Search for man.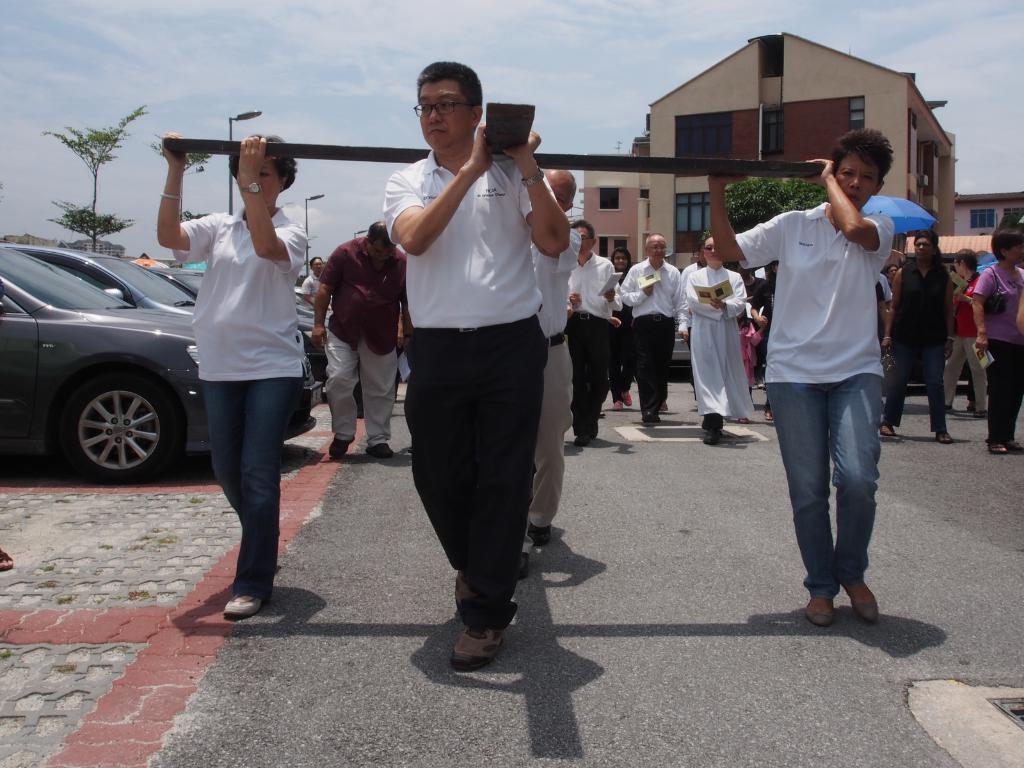
Found at {"x1": 525, "y1": 161, "x2": 588, "y2": 568}.
